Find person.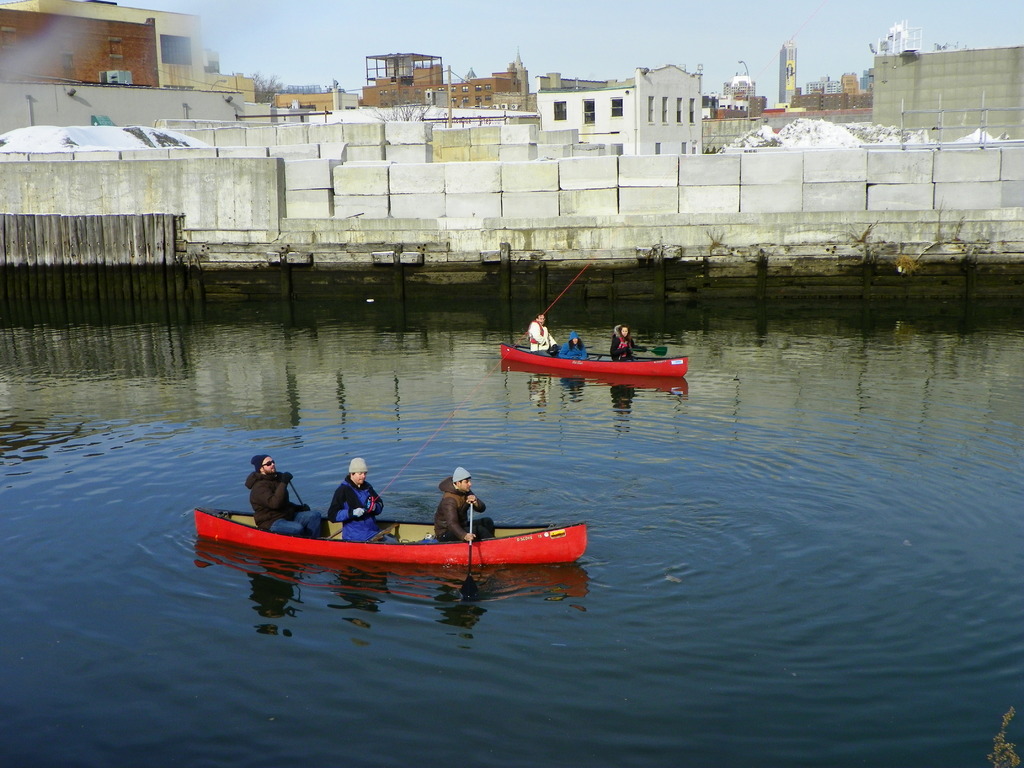
431/465/493/546.
